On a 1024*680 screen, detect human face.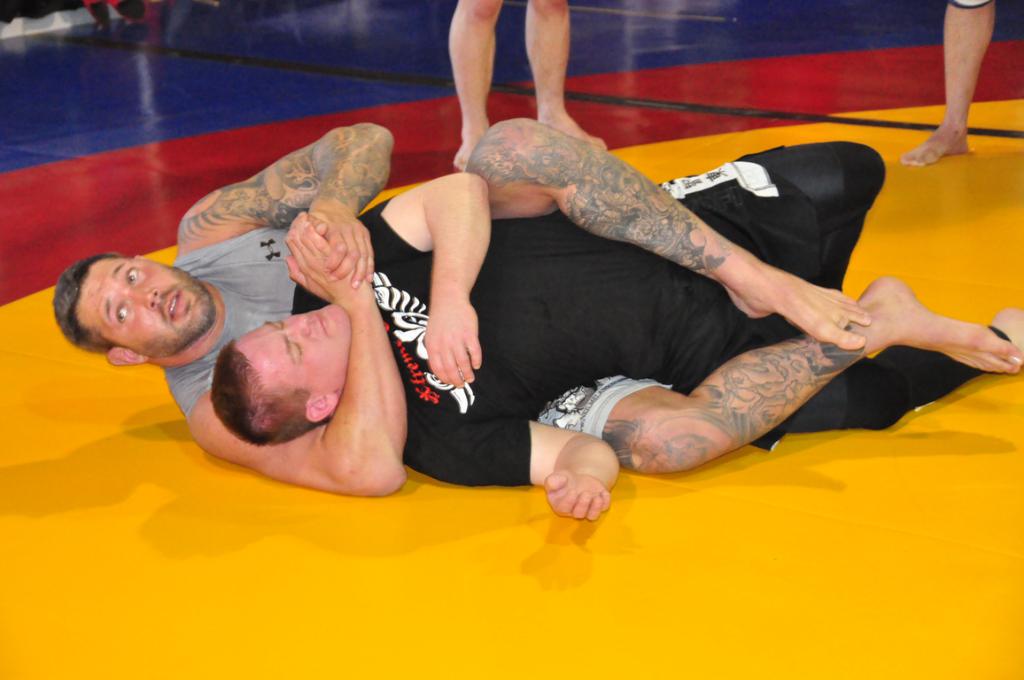
[79,258,218,345].
